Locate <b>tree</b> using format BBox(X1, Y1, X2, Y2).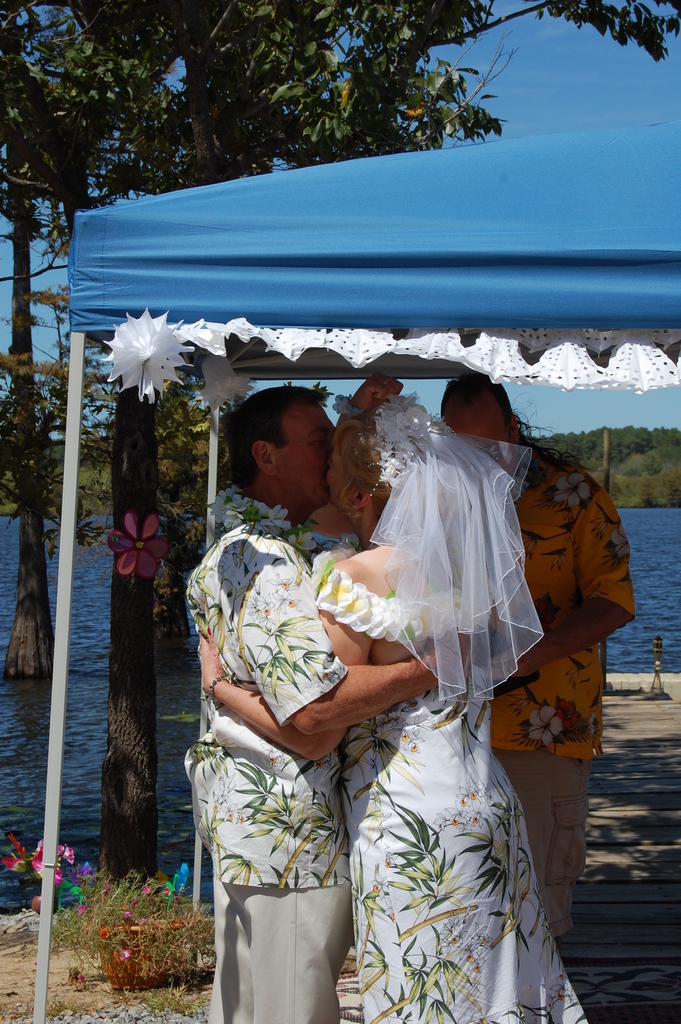
BBox(3, 2, 680, 881).
